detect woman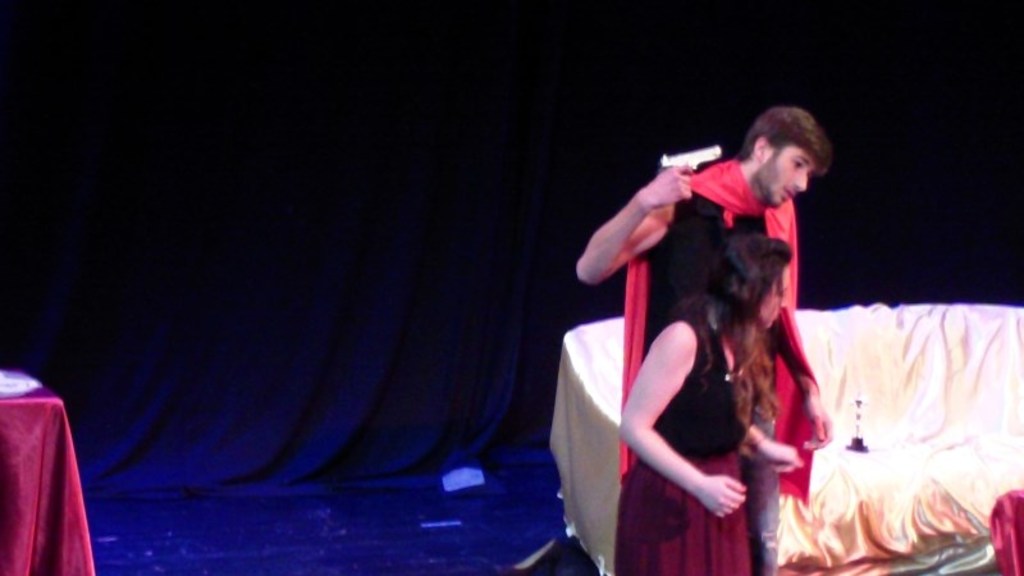
pyautogui.locateOnScreen(611, 229, 809, 575)
